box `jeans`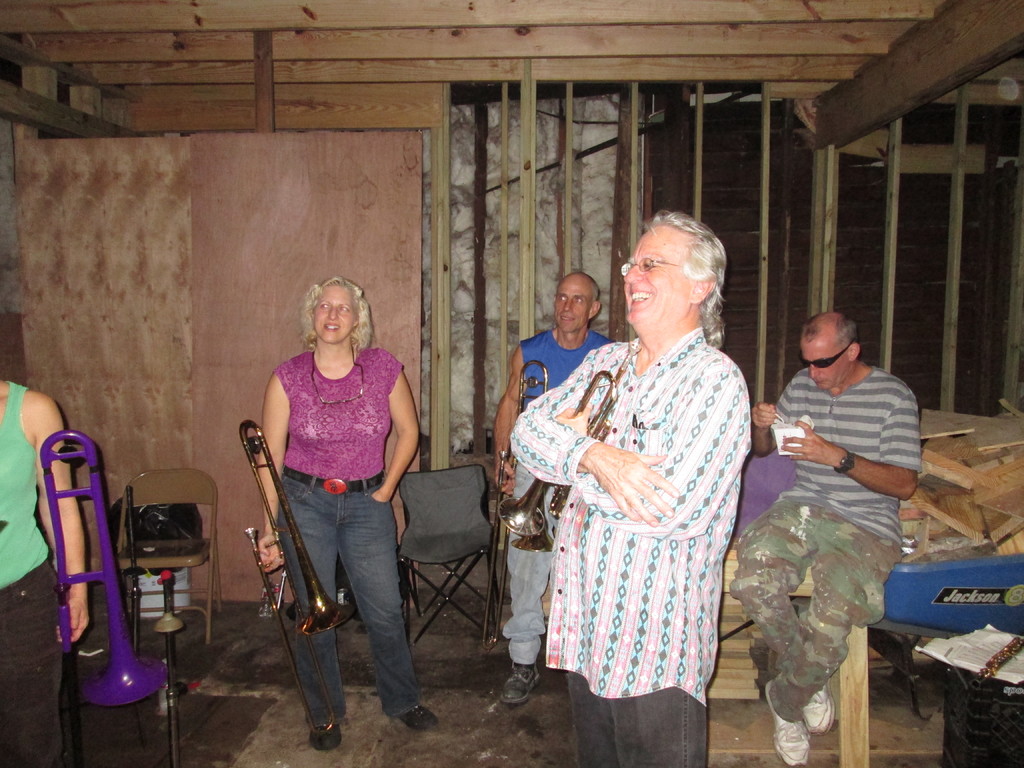
277, 483, 410, 733
